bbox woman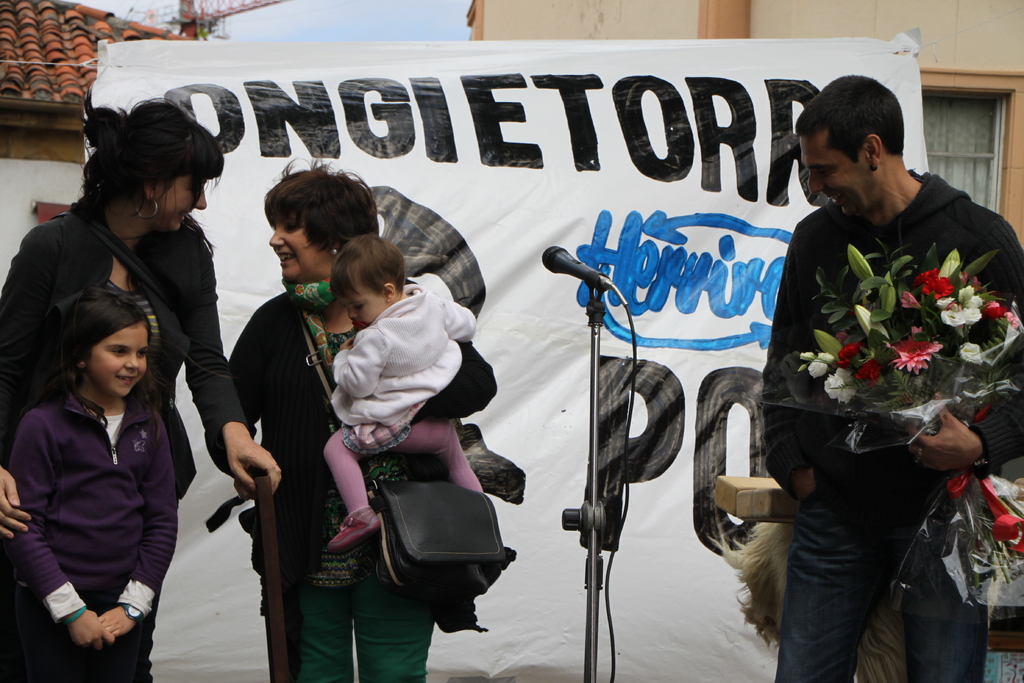
rect(0, 94, 275, 682)
